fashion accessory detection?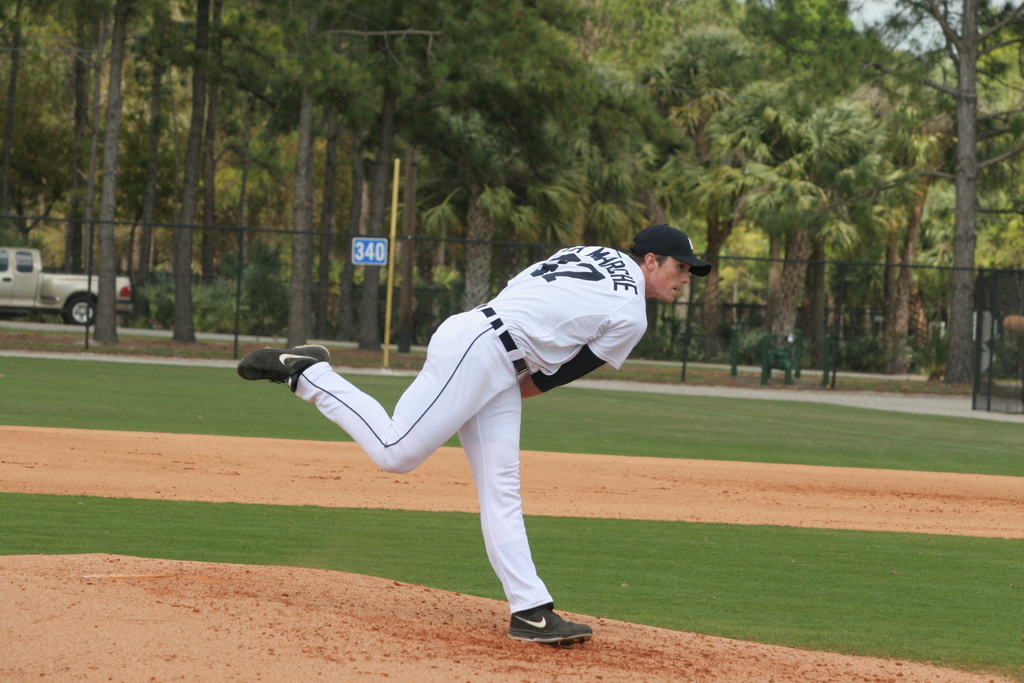
{"x1": 627, "y1": 224, "x2": 712, "y2": 277}
